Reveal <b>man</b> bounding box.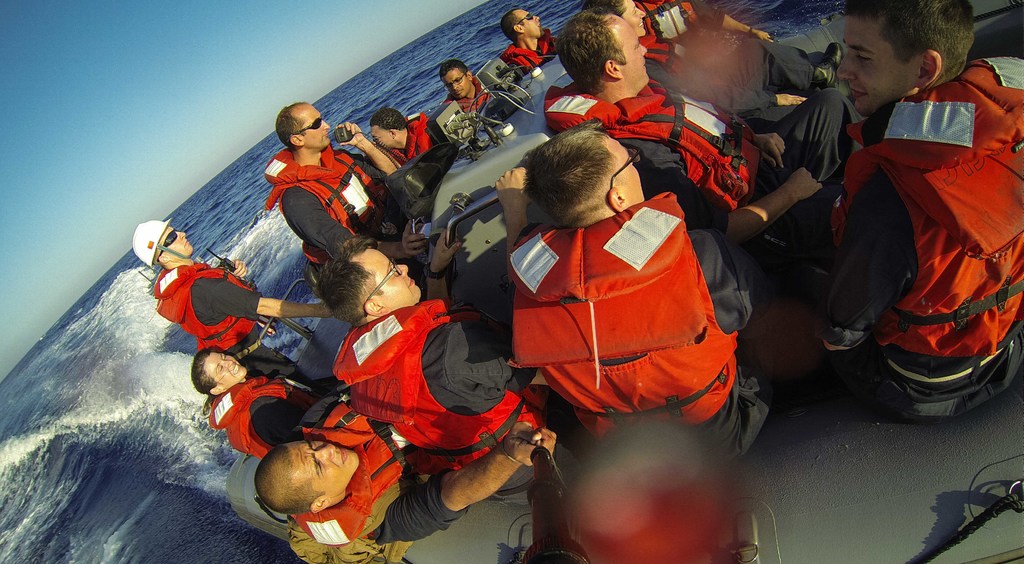
Revealed: (820, 17, 1019, 455).
